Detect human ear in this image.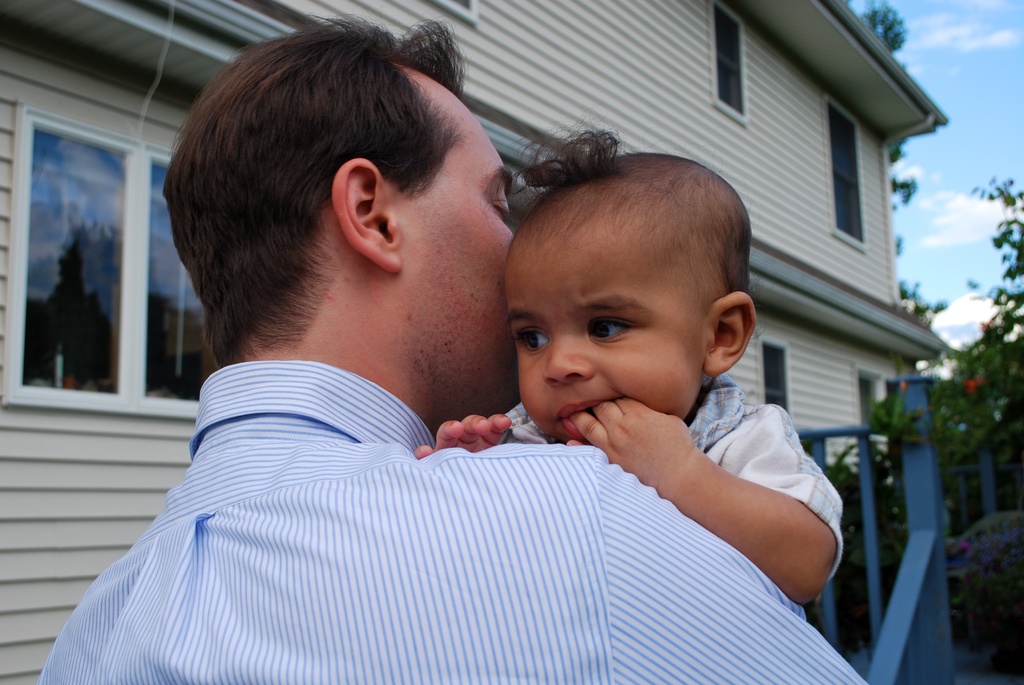
Detection: {"x1": 706, "y1": 293, "x2": 757, "y2": 377}.
